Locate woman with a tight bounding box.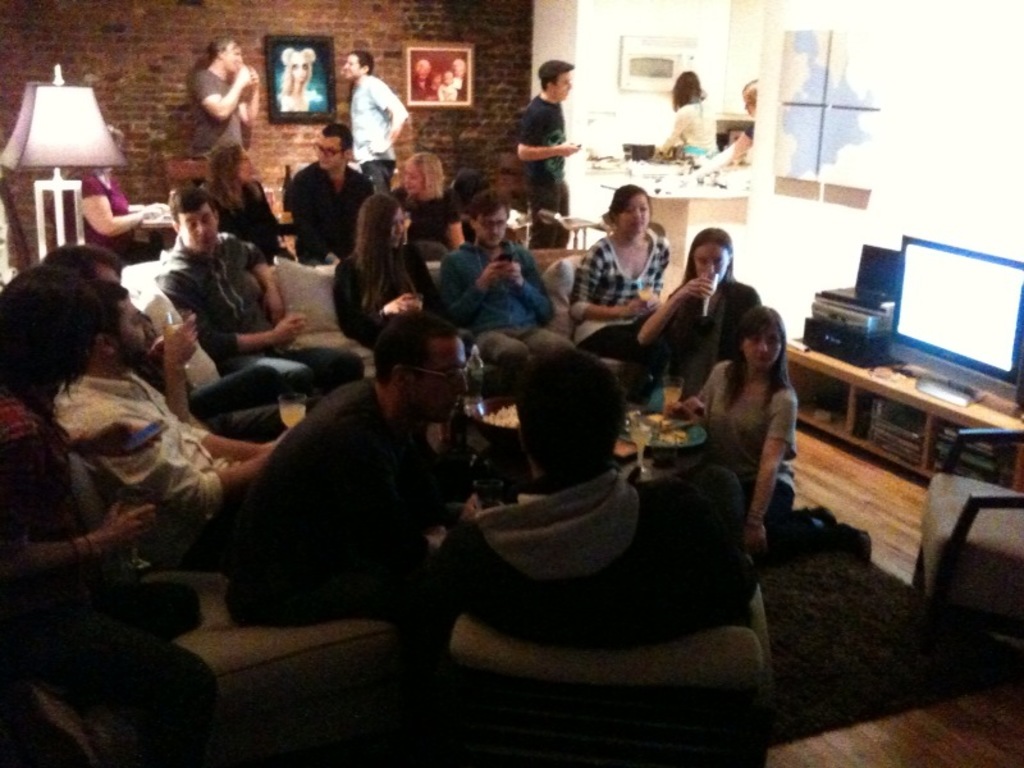
634 230 764 407.
